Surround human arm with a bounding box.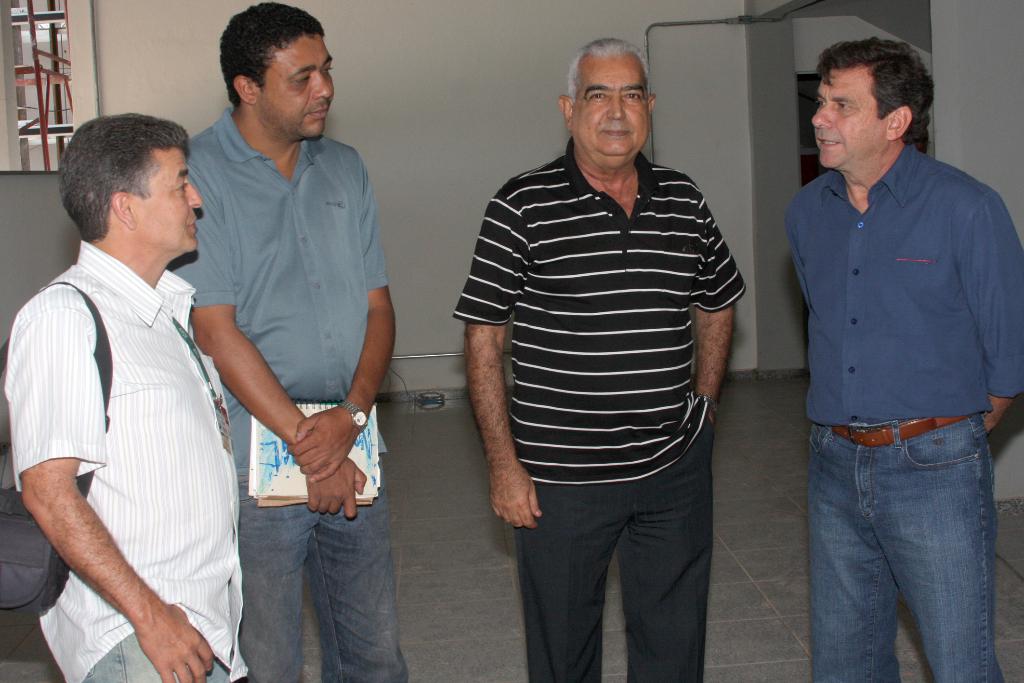
Rect(980, 178, 1023, 432).
